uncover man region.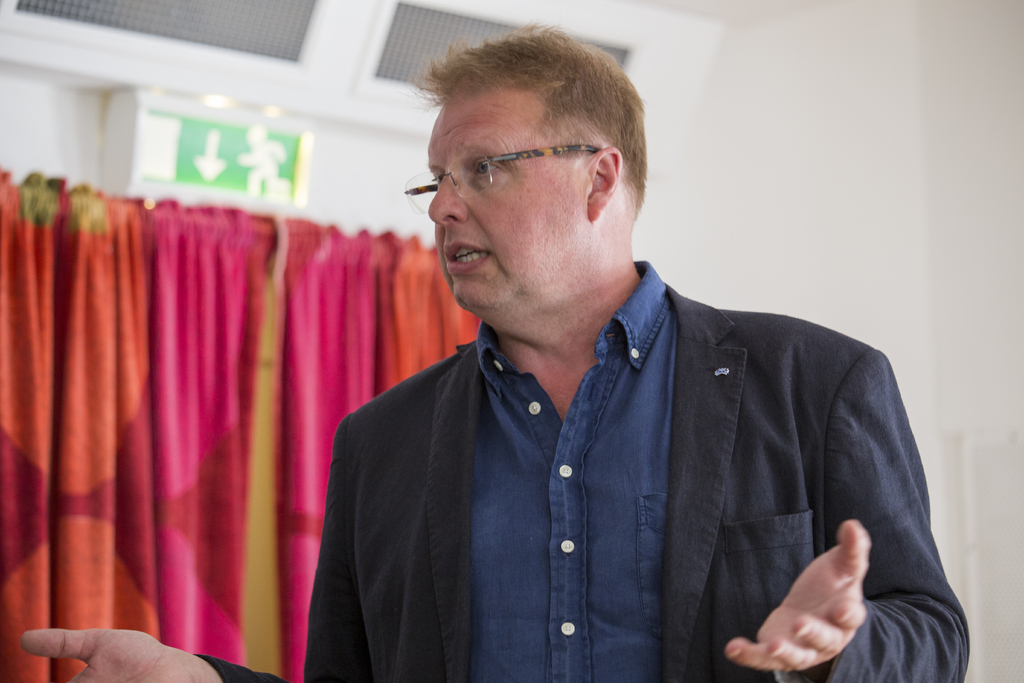
Uncovered: bbox=(19, 20, 970, 682).
